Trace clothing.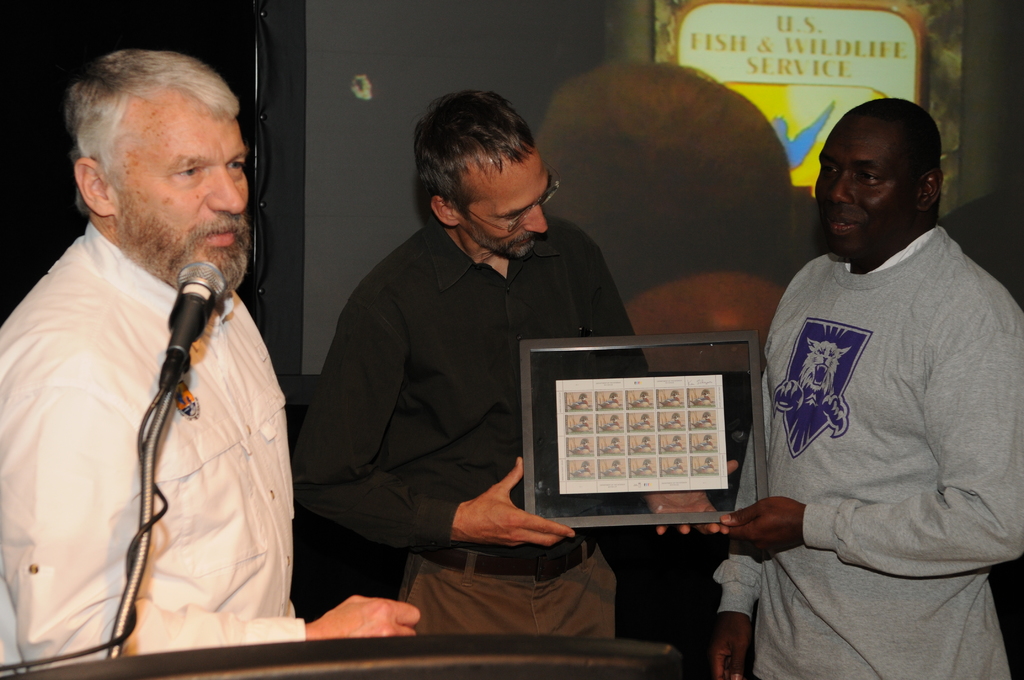
Traced to 0, 224, 319, 651.
